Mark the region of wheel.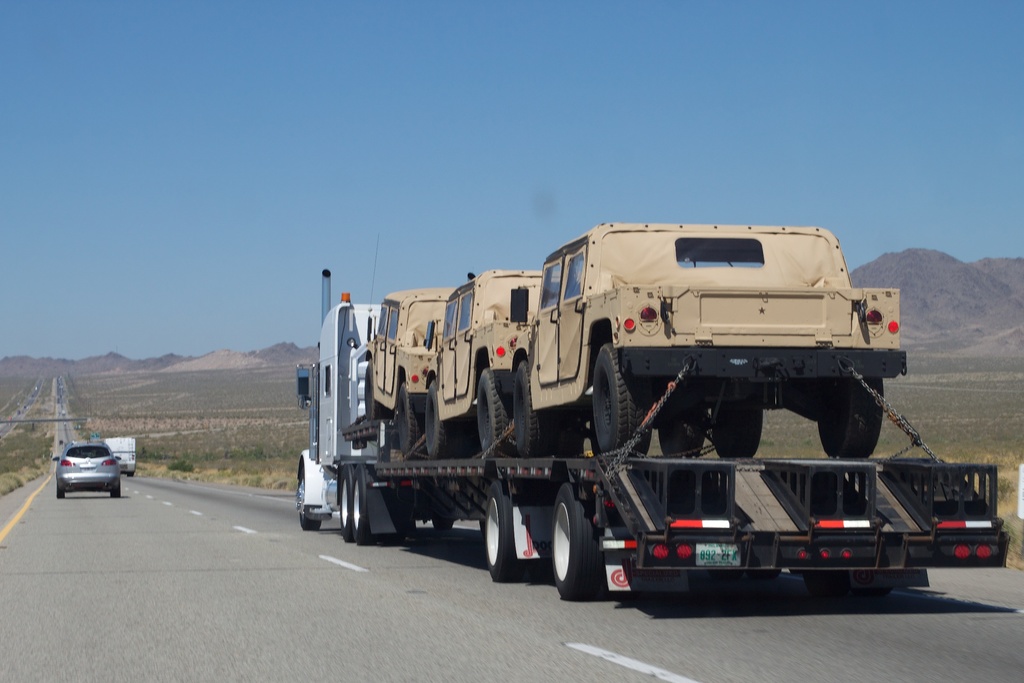
Region: {"left": 509, "top": 356, "right": 558, "bottom": 458}.
